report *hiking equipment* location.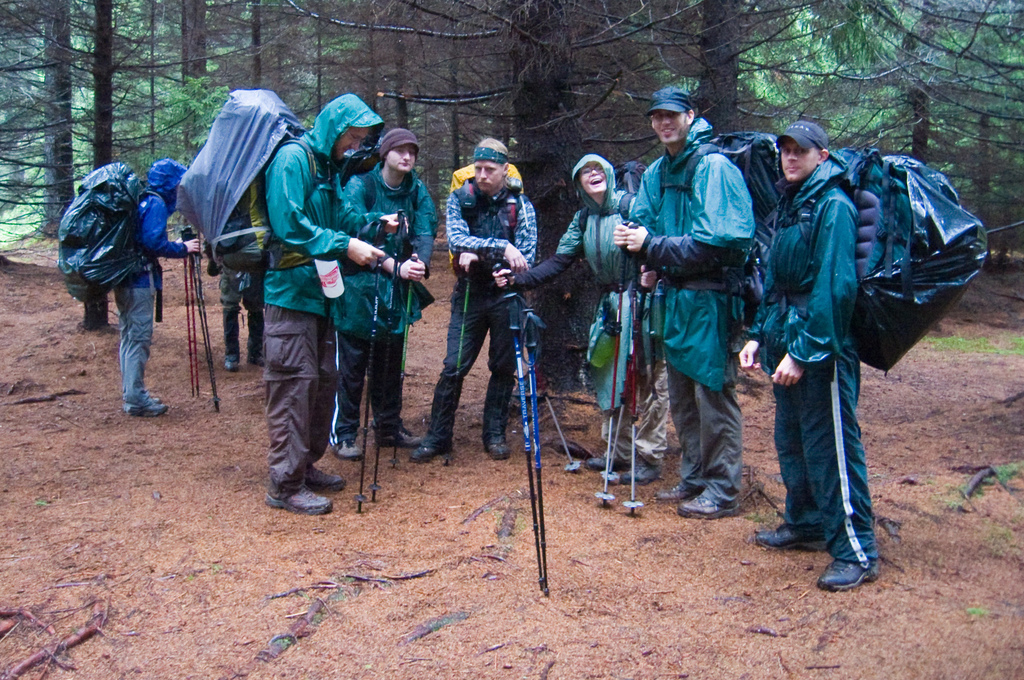
Report: rect(360, 243, 385, 520).
